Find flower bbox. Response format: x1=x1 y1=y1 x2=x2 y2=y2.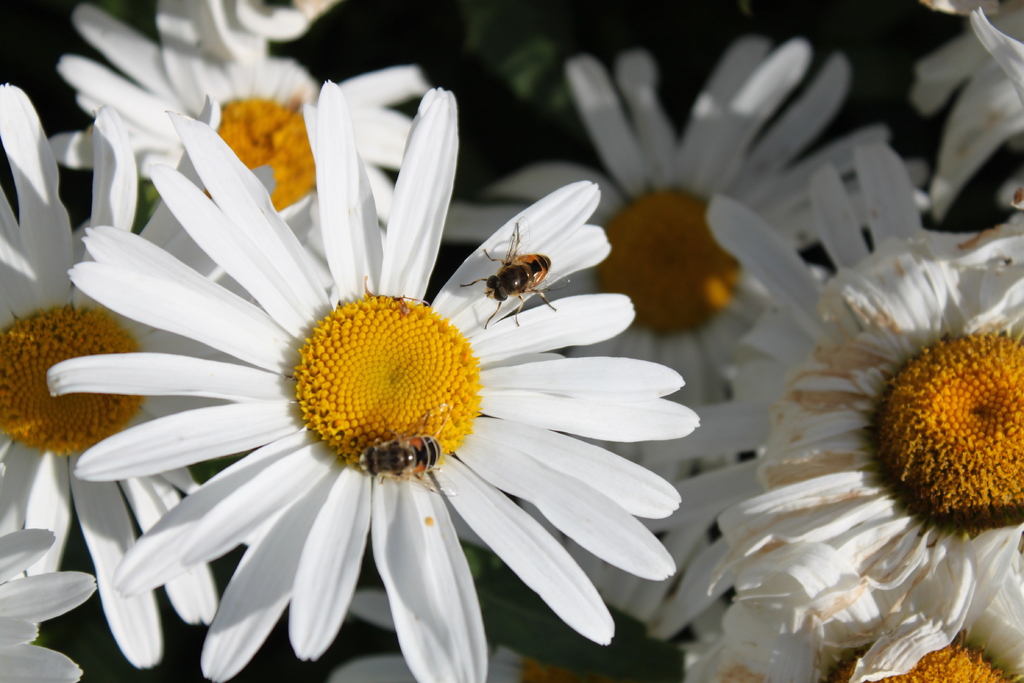
x1=0 y1=81 x2=343 y2=682.
